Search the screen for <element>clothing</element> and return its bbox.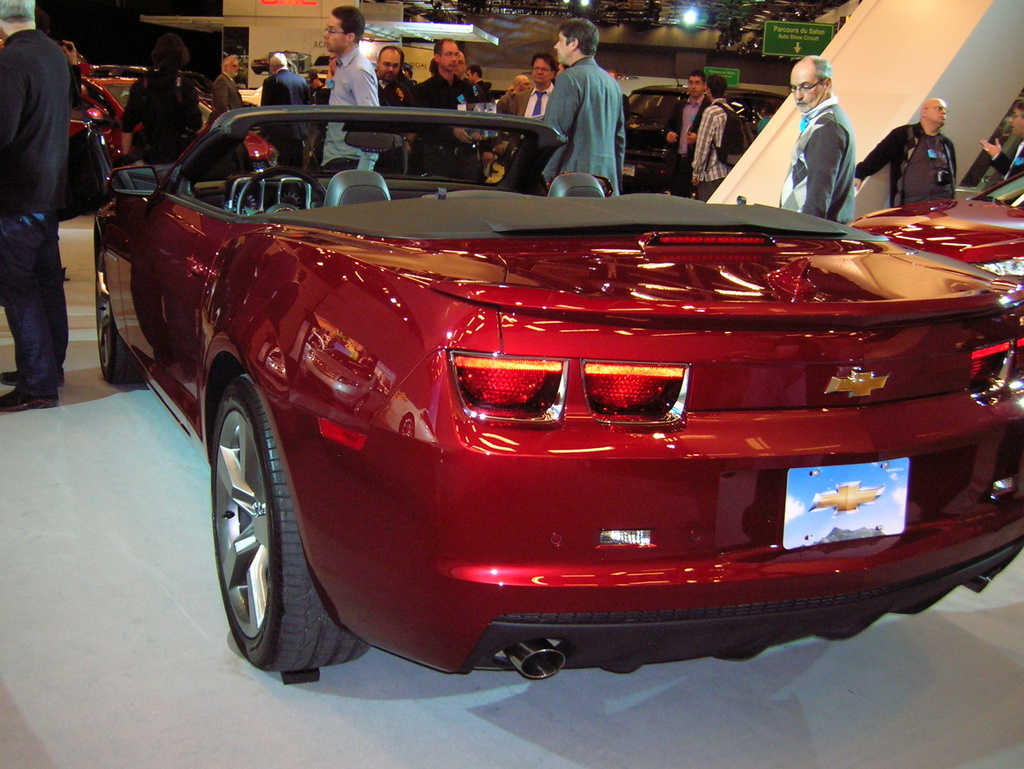
Found: rect(324, 44, 382, 168).
